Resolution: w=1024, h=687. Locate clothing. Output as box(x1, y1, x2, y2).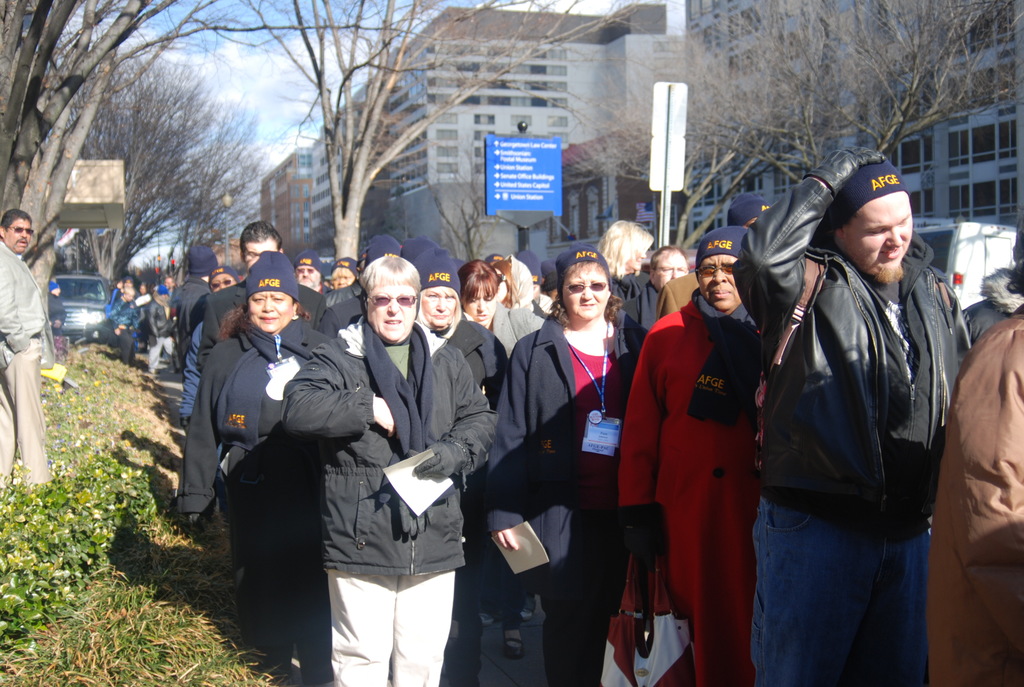
box(177, 315, 332, 683).
